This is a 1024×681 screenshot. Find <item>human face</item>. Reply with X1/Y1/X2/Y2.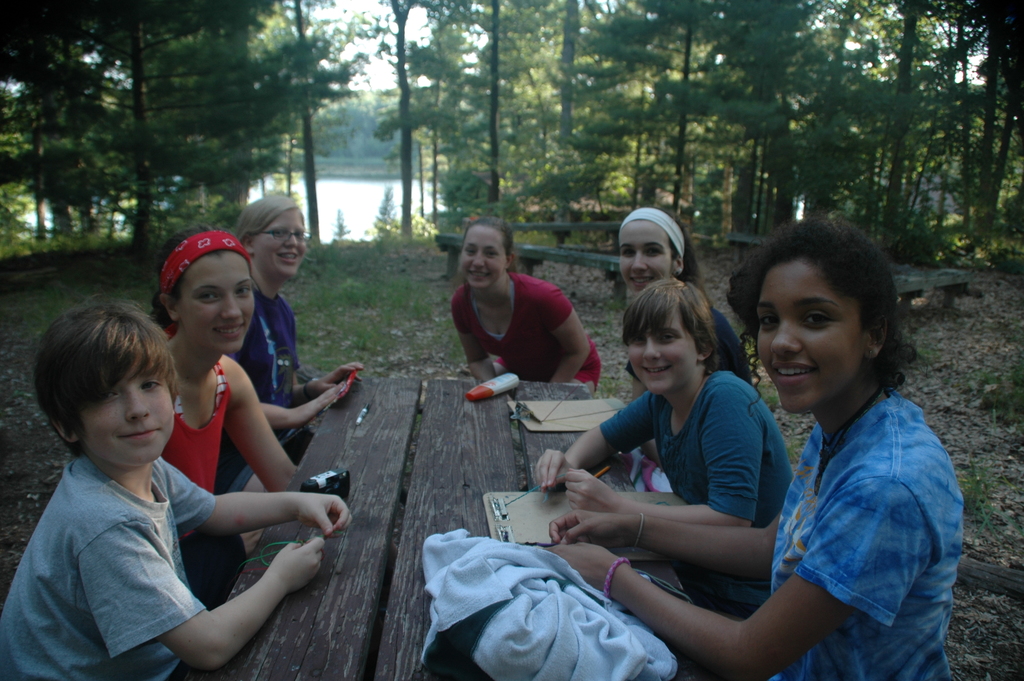
79/357/177/462.
